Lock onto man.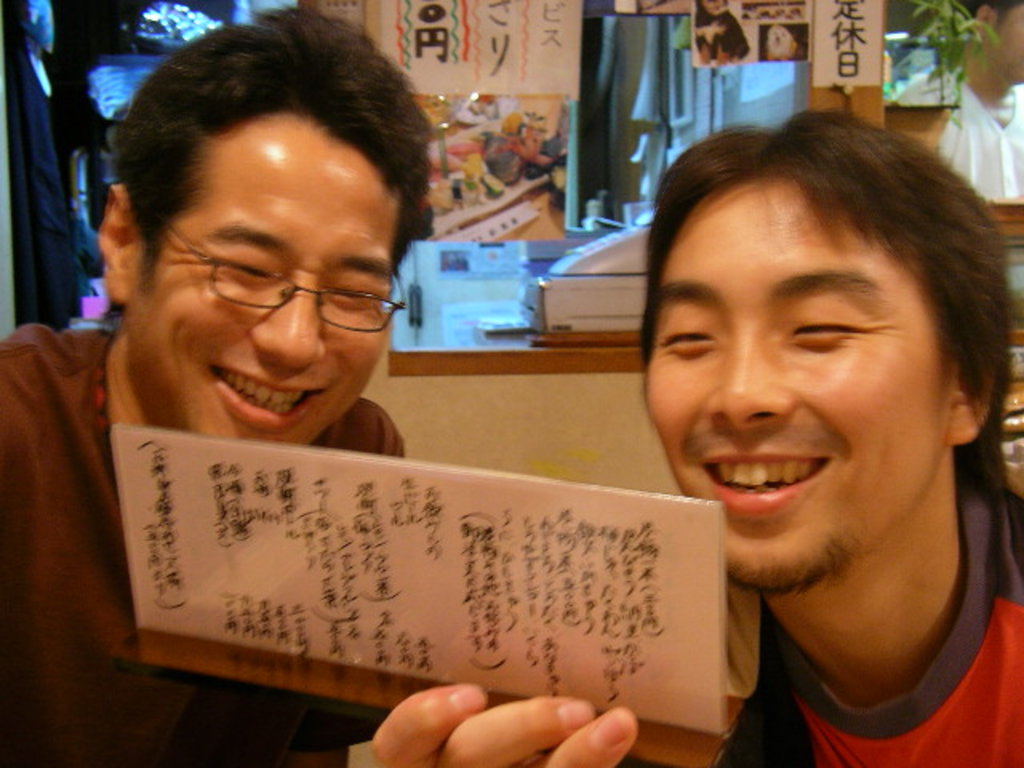
Locked: <bbox>0, 2, 438, 766</bbox>.
